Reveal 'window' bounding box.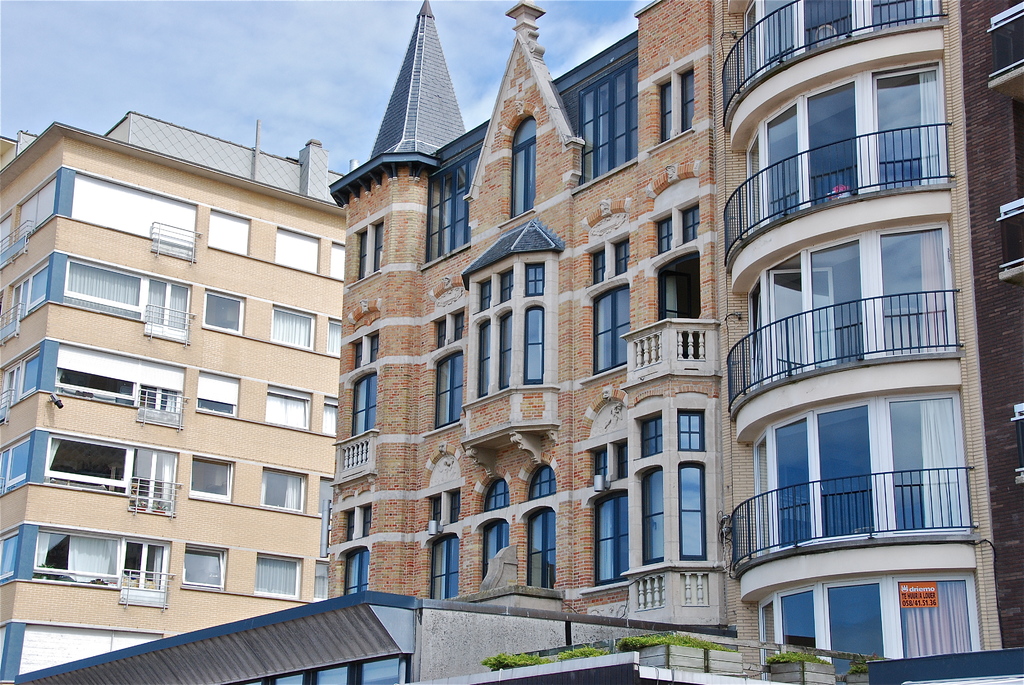
Revealed: 429,486,459,603.
